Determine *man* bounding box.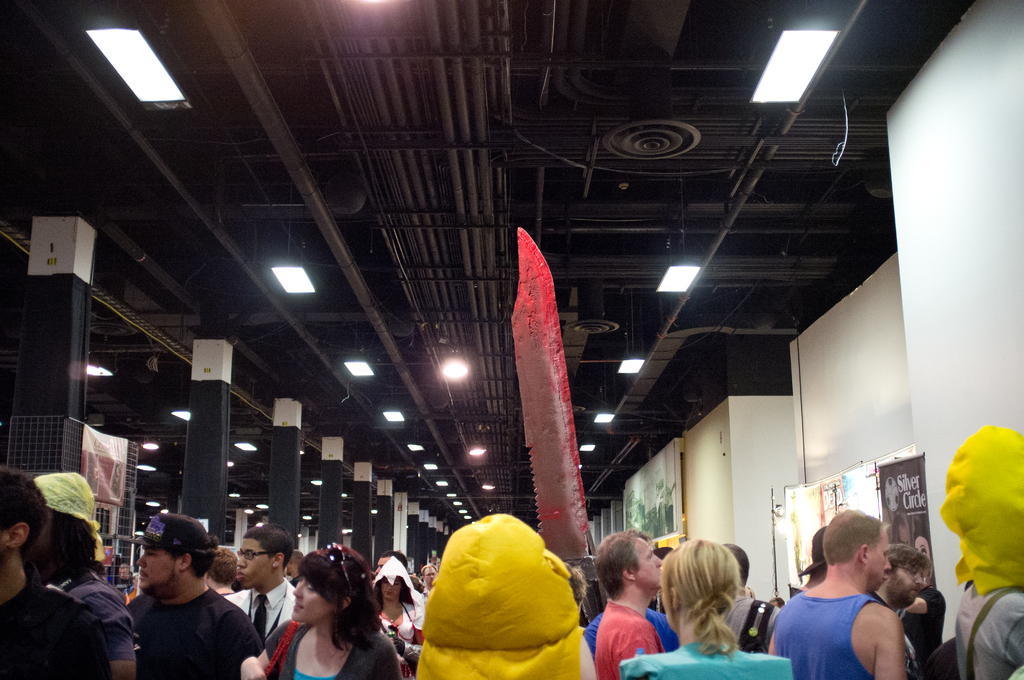
Determined: [left=24, top=468, right=150, bottom=679].
